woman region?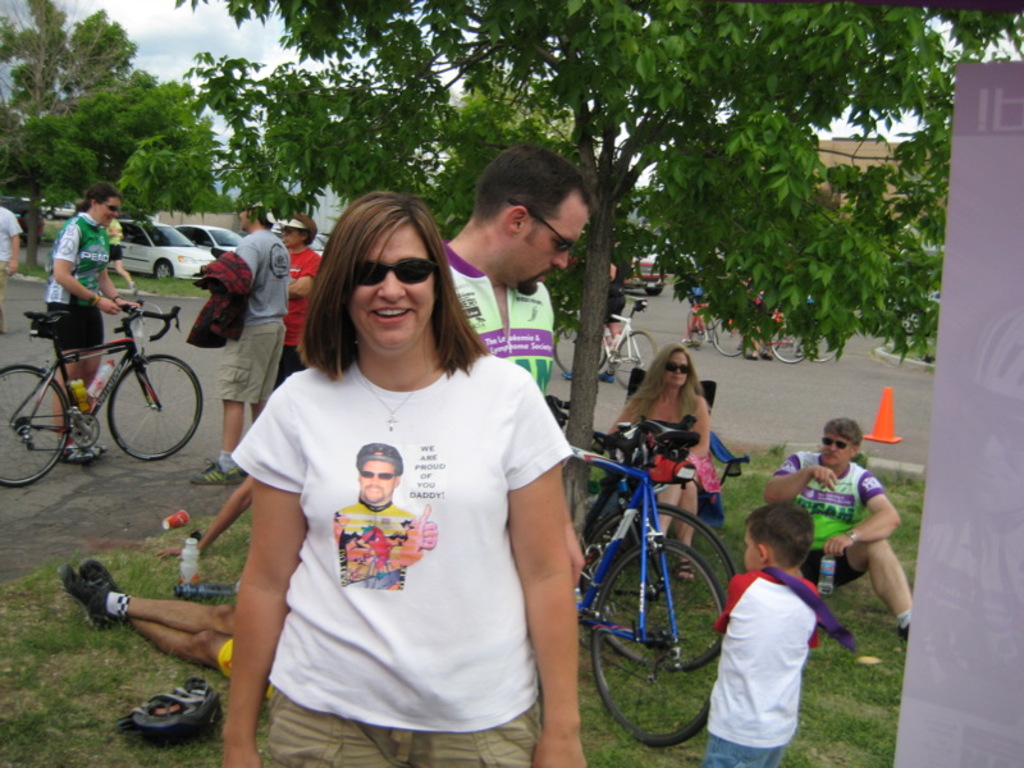
<region>218, 189, 593, 767</region>
